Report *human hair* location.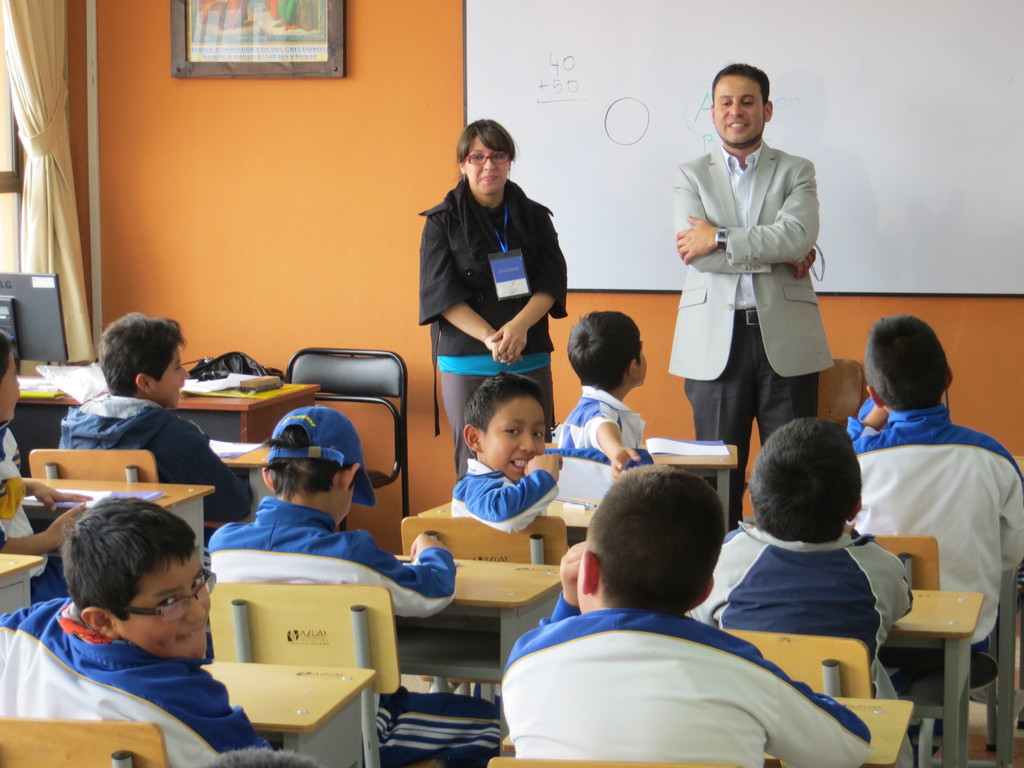
Report: x1=582, y1=460, x2=723, y2=614.
